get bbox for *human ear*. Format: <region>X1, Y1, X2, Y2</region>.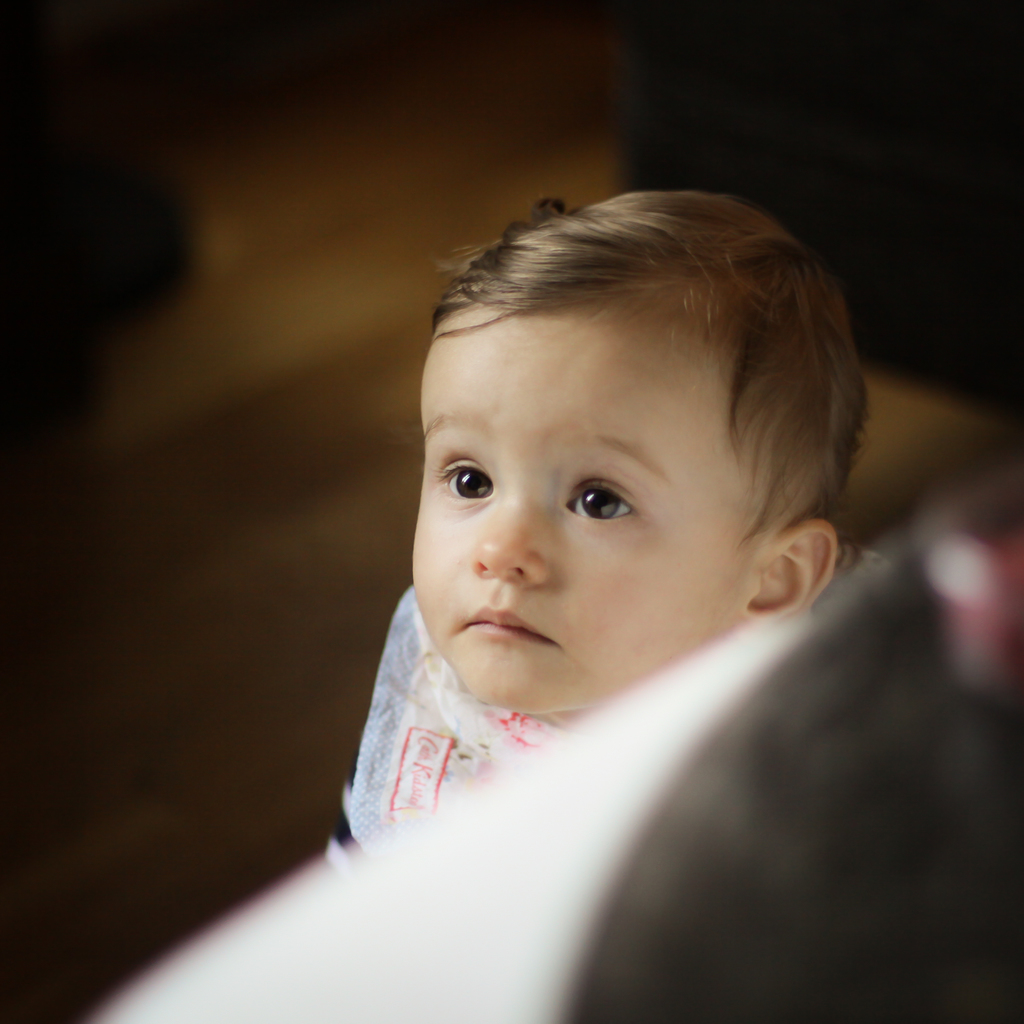
<region>732, 515, 835, 628</region>.
